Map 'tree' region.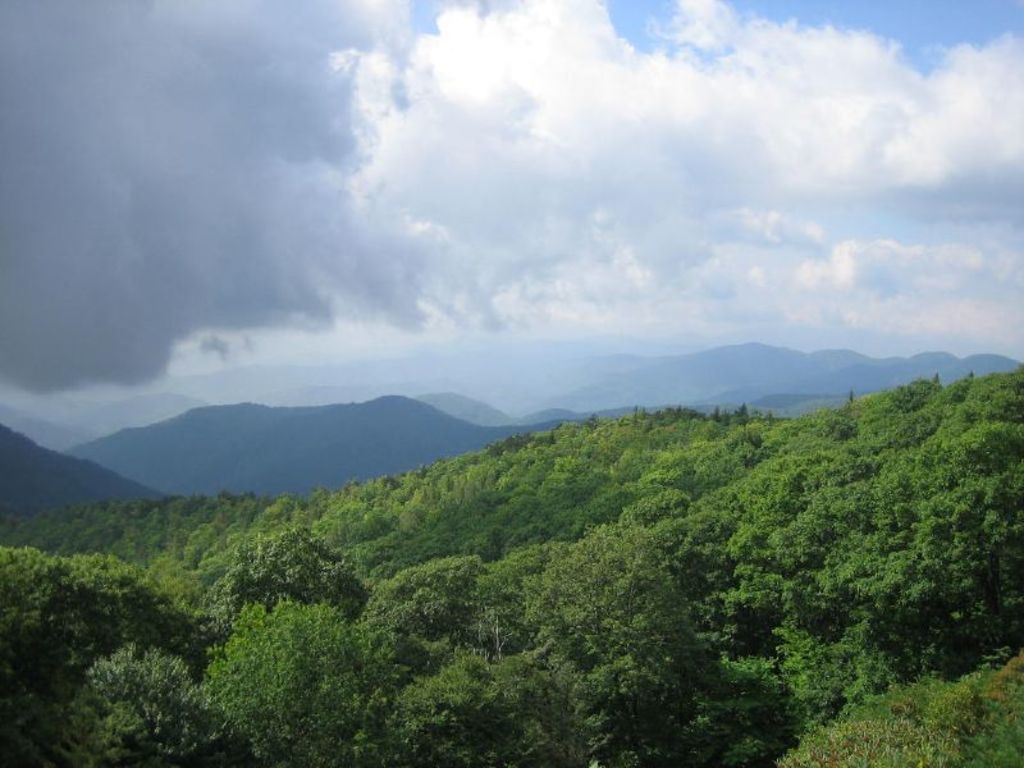
Mapped to (77,640,234,767).
